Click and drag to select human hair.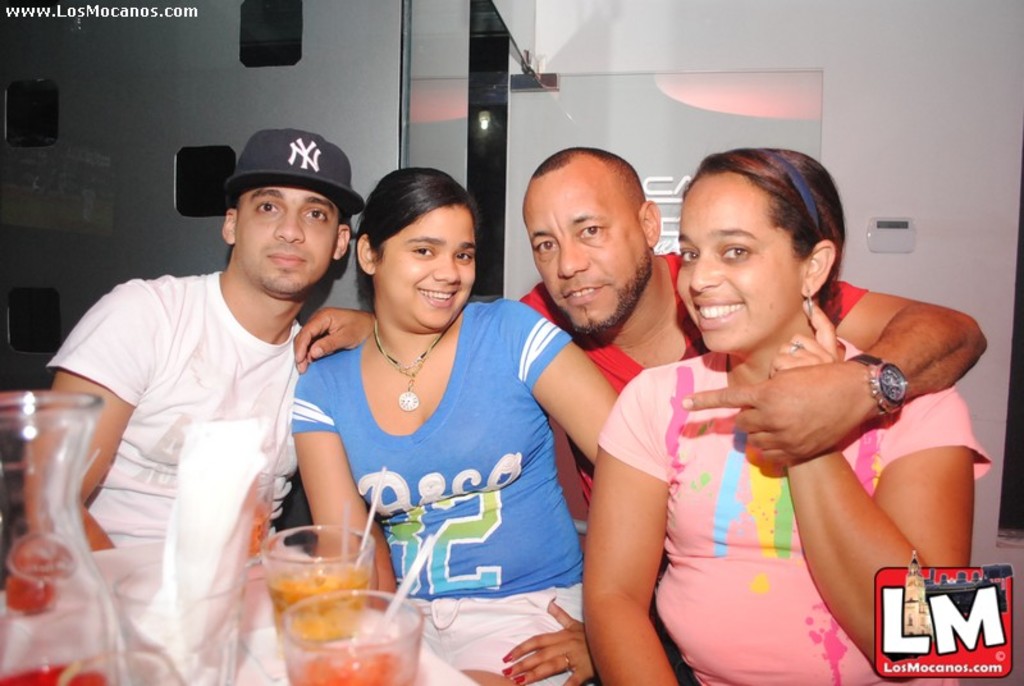
Selection: [344,160,483,307].
